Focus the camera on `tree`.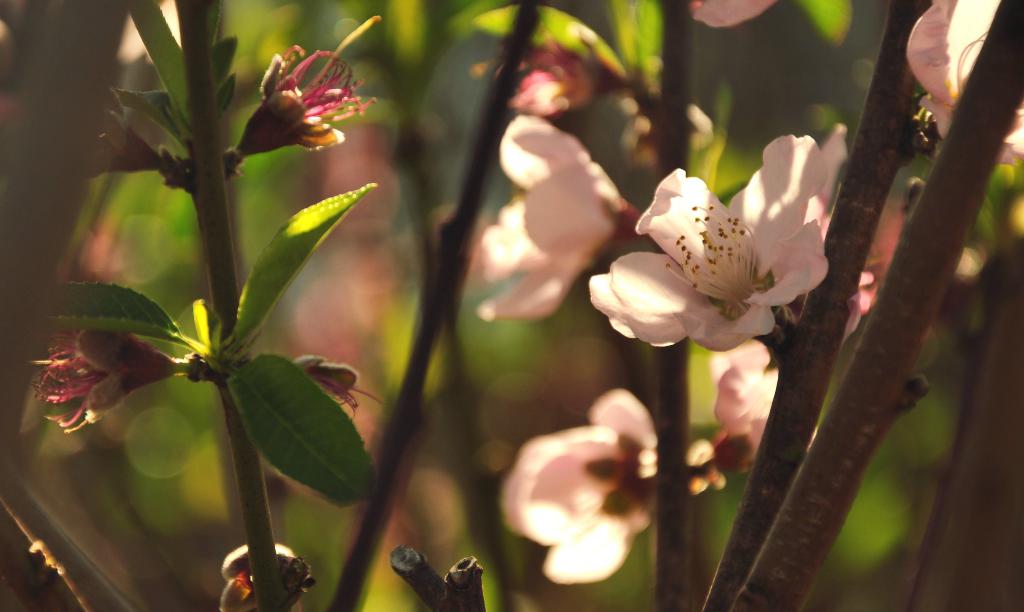
Focus region: detection(0, 0, 1023, 611).
